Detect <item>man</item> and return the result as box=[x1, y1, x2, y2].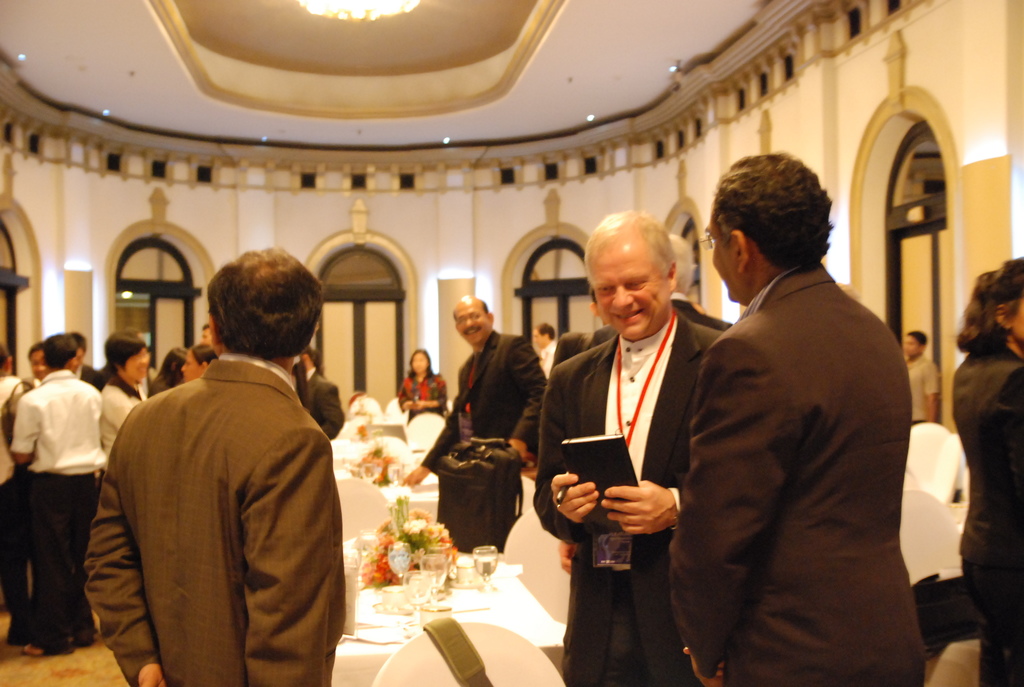
box=[529, 319, 556, 378].
